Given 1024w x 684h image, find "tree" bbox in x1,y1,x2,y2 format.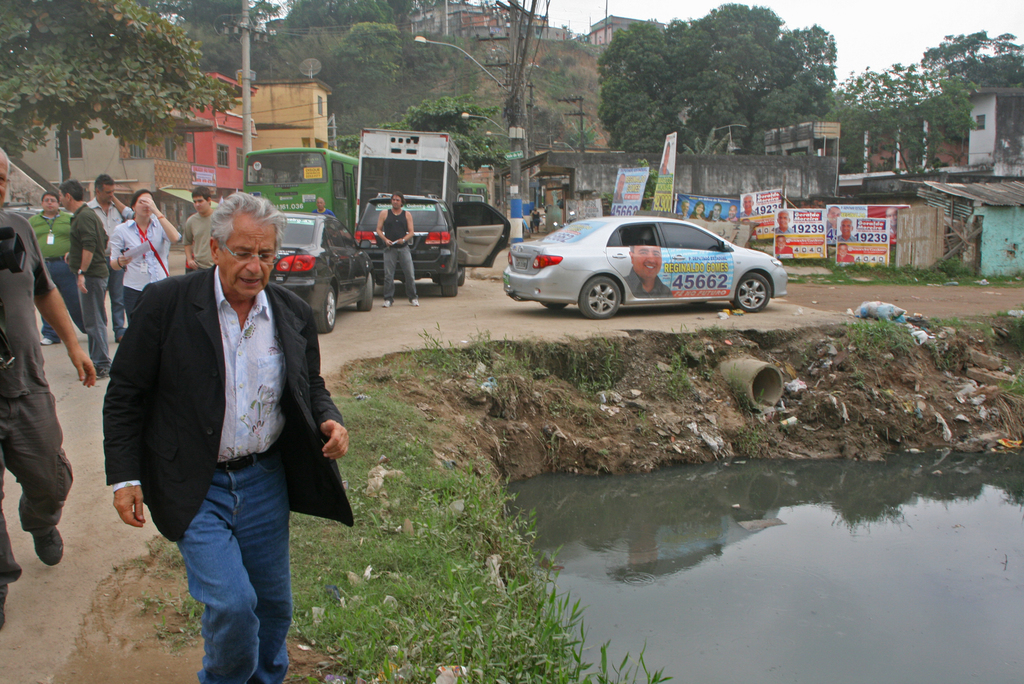
916,26,1023,88.
